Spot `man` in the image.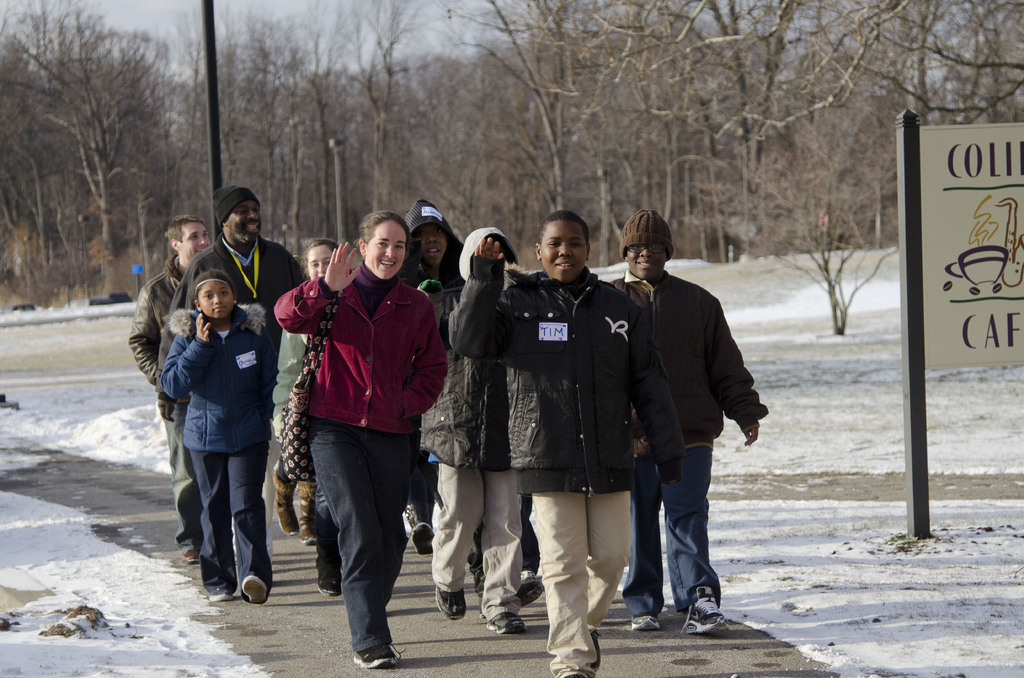
`man` found at 155/187/312/556.
